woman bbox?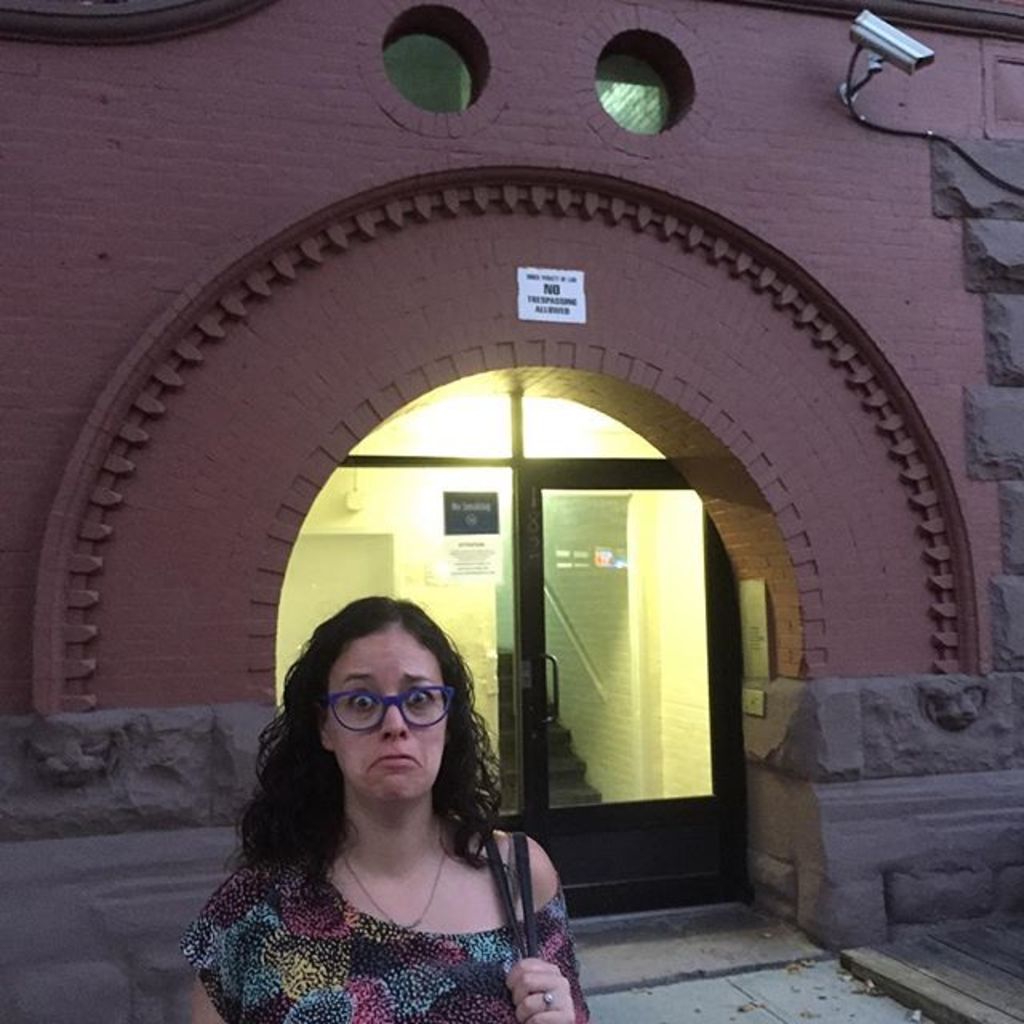
BBox(190, 600, 598, 1022)
